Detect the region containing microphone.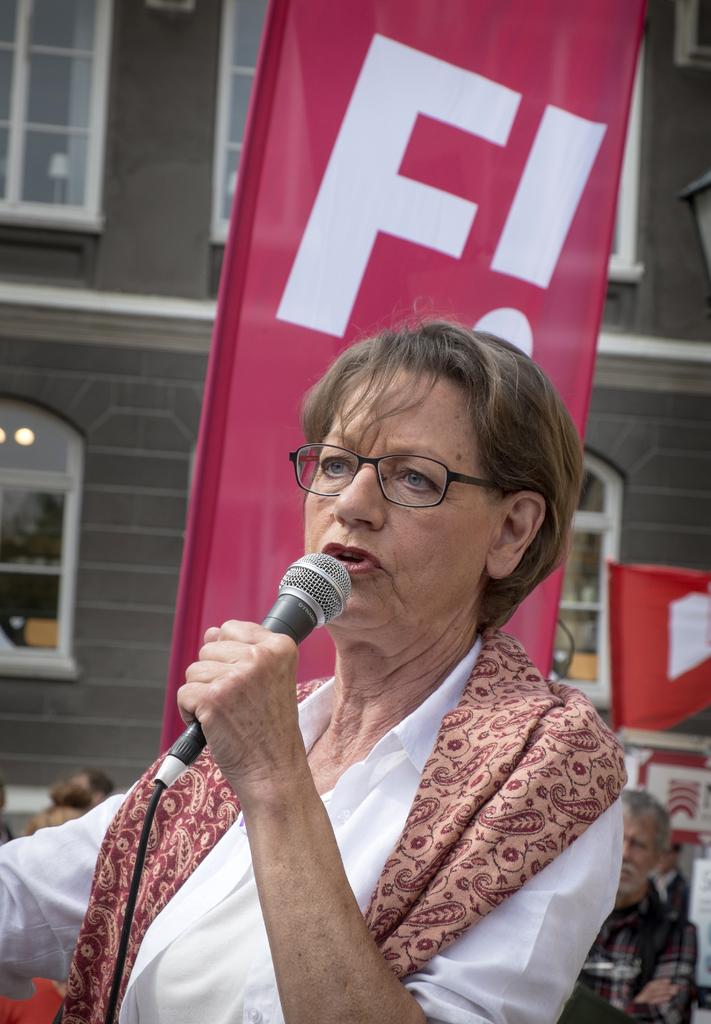
box(154, 548, 346, 802).
